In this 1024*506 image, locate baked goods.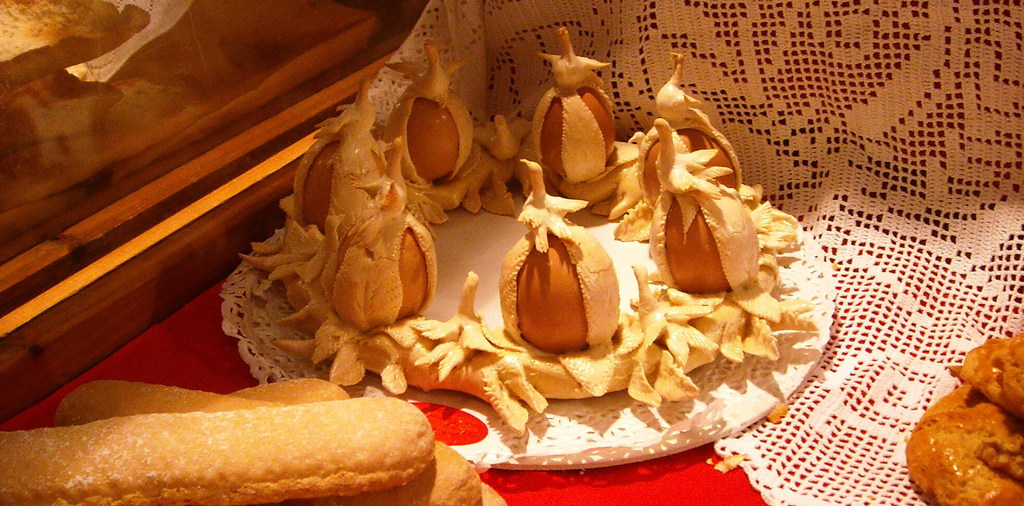
Bounding box: left=946, top=331, right=1023, bottom=423.
